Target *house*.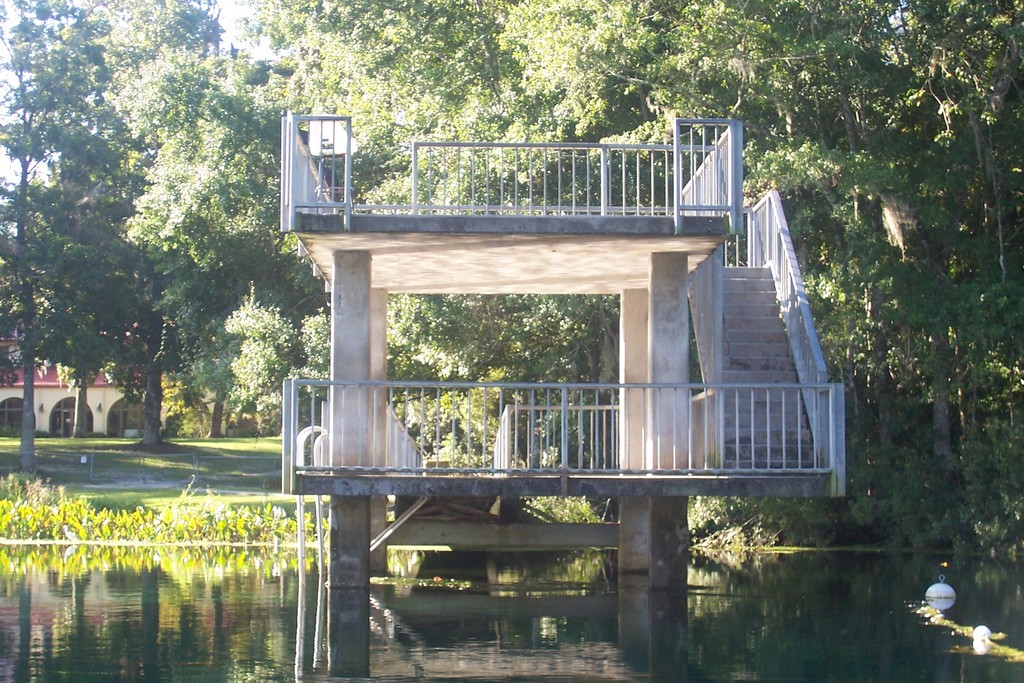
Target region: box=[0, 340, 174, 443].
